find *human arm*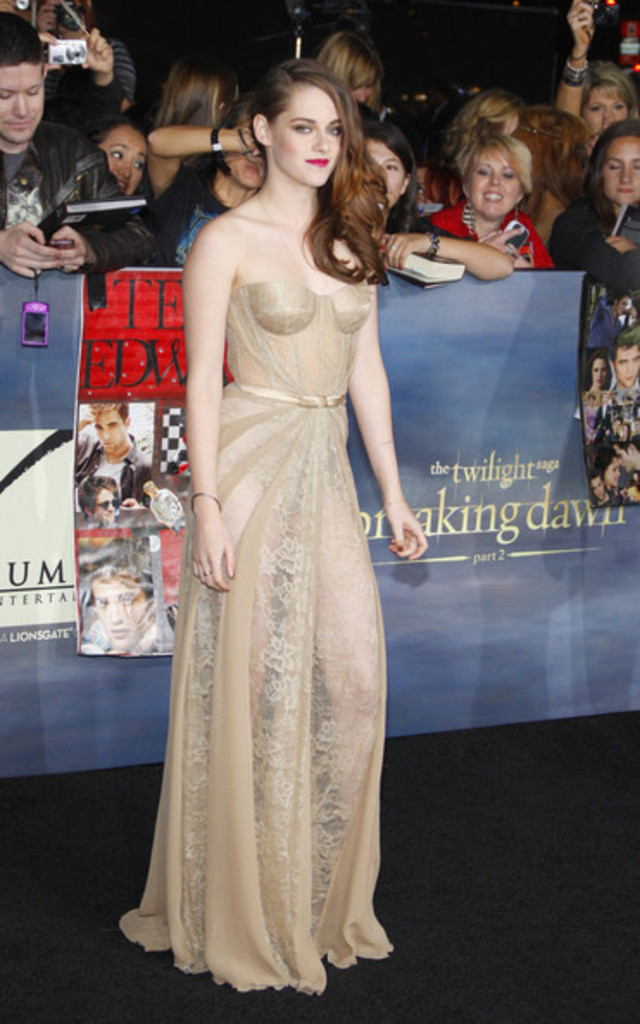
152,117,254,198
